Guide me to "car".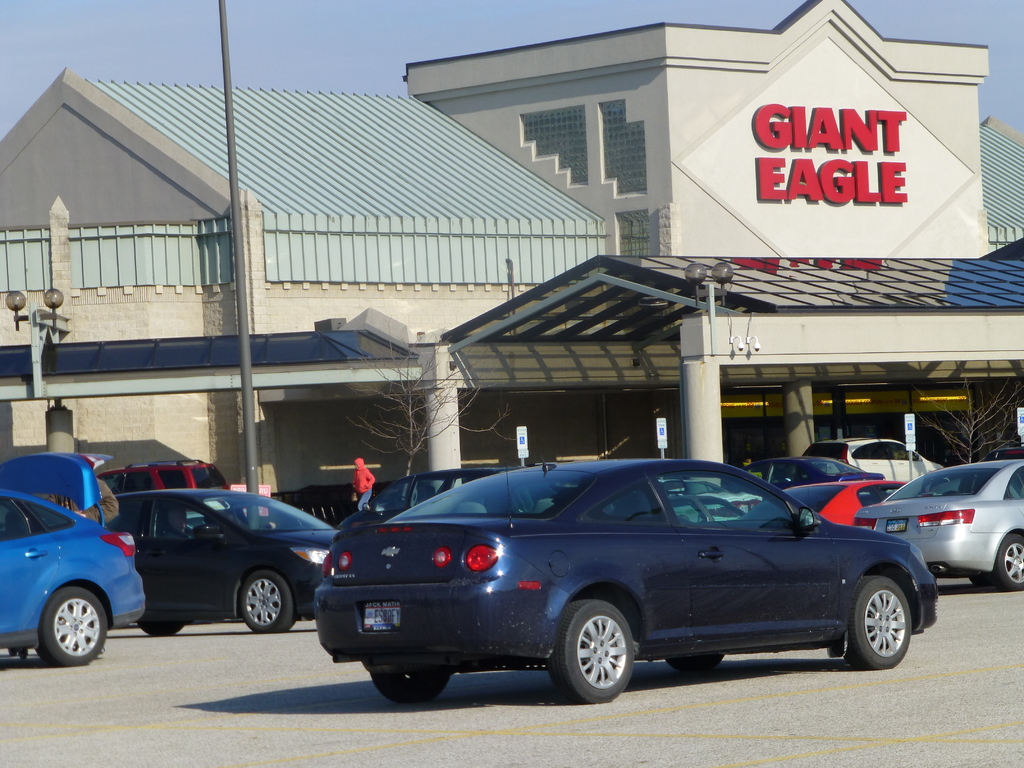
Guidance: detection(287, 456, 948, 708).
